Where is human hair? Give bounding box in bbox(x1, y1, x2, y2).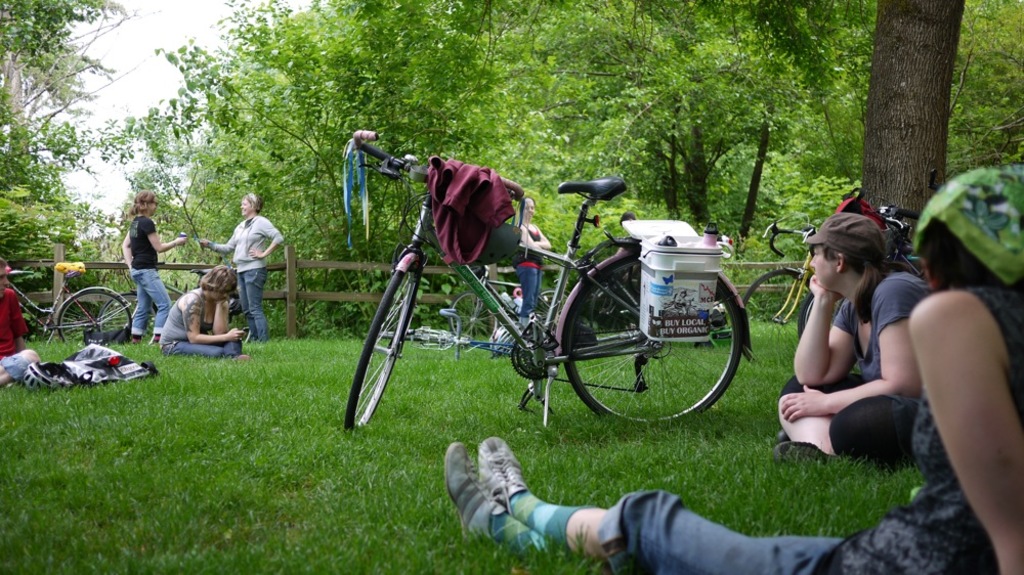
bbox(813, 208, 901, 298).
